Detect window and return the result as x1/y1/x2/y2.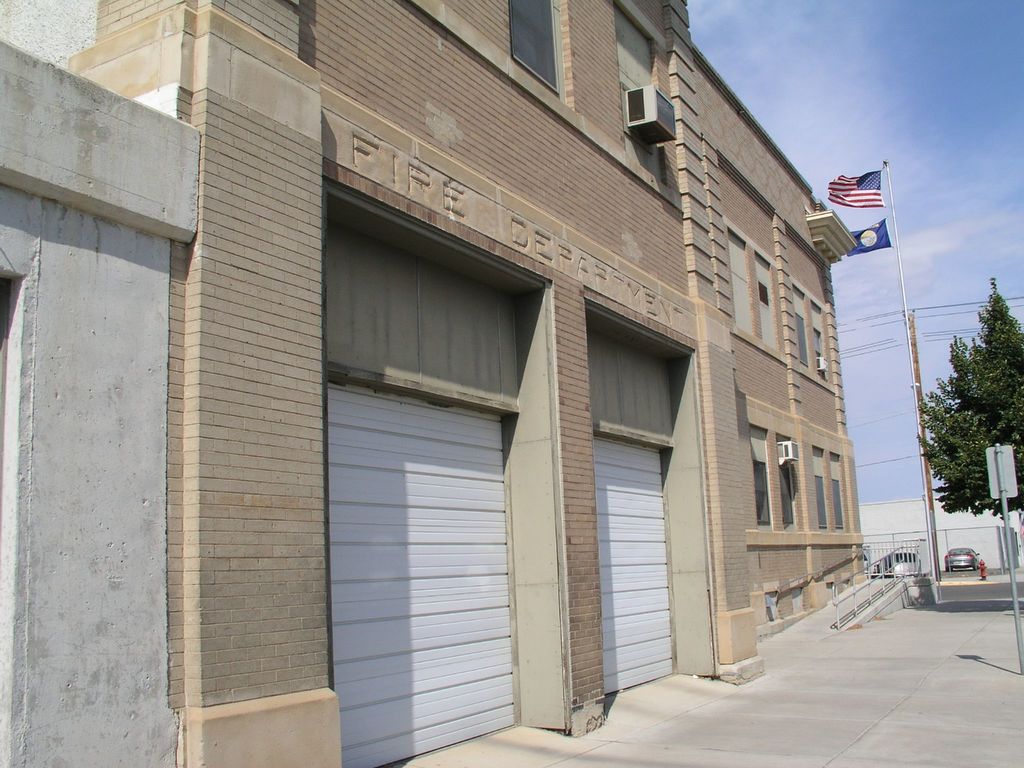
774/435/797/534.
